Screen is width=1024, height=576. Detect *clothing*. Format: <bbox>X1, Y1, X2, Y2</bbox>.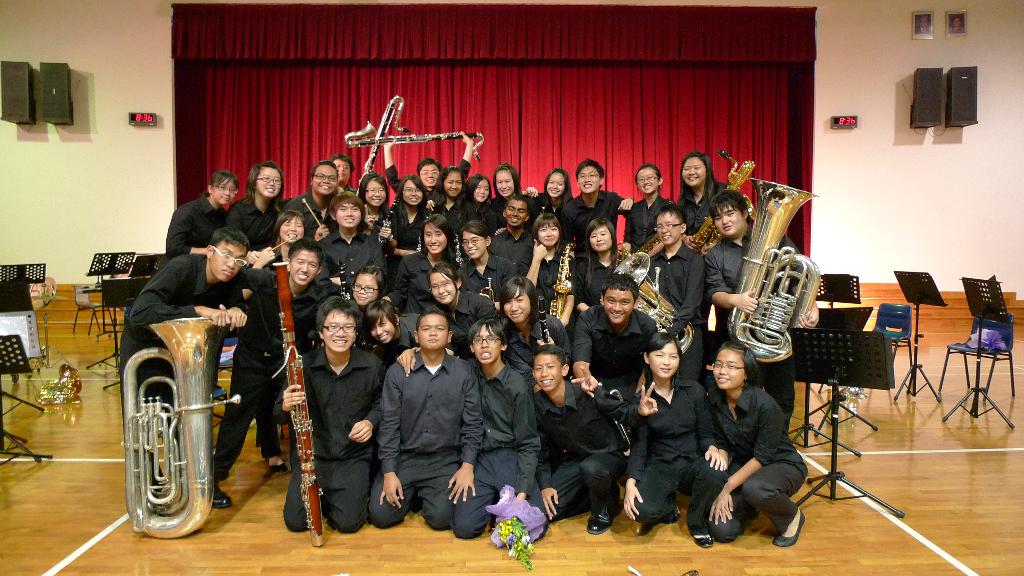
<bbox>497, 191, 515, 220</bbox>.
